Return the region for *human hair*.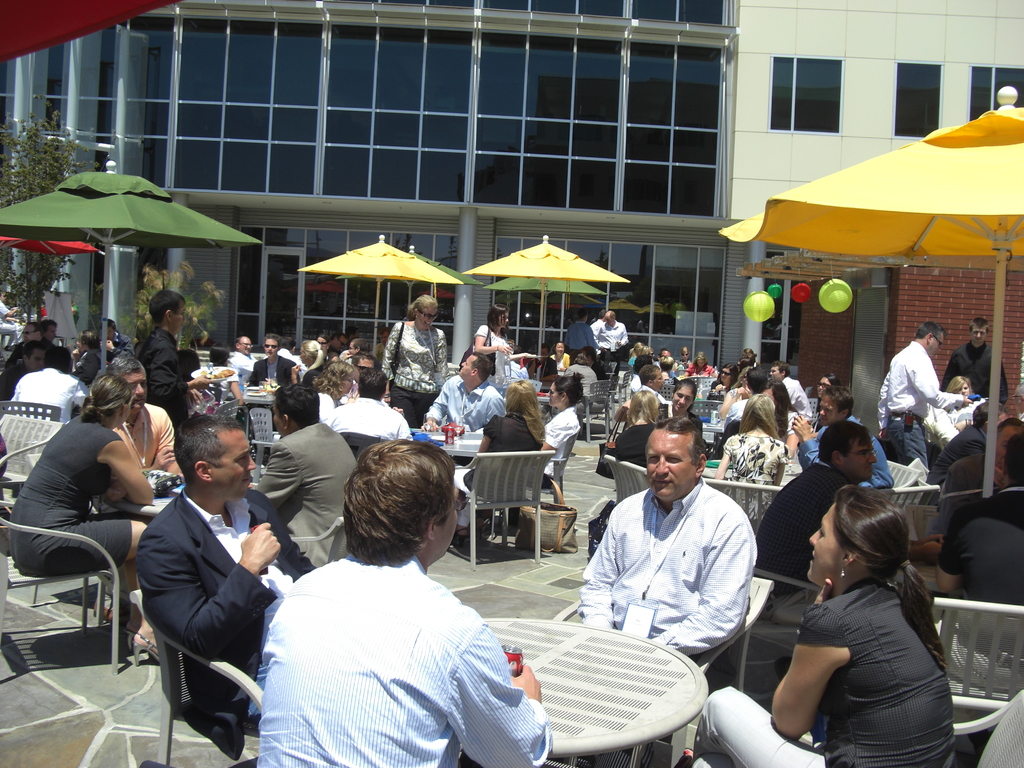
BBox(147, 289, 188, 325).
